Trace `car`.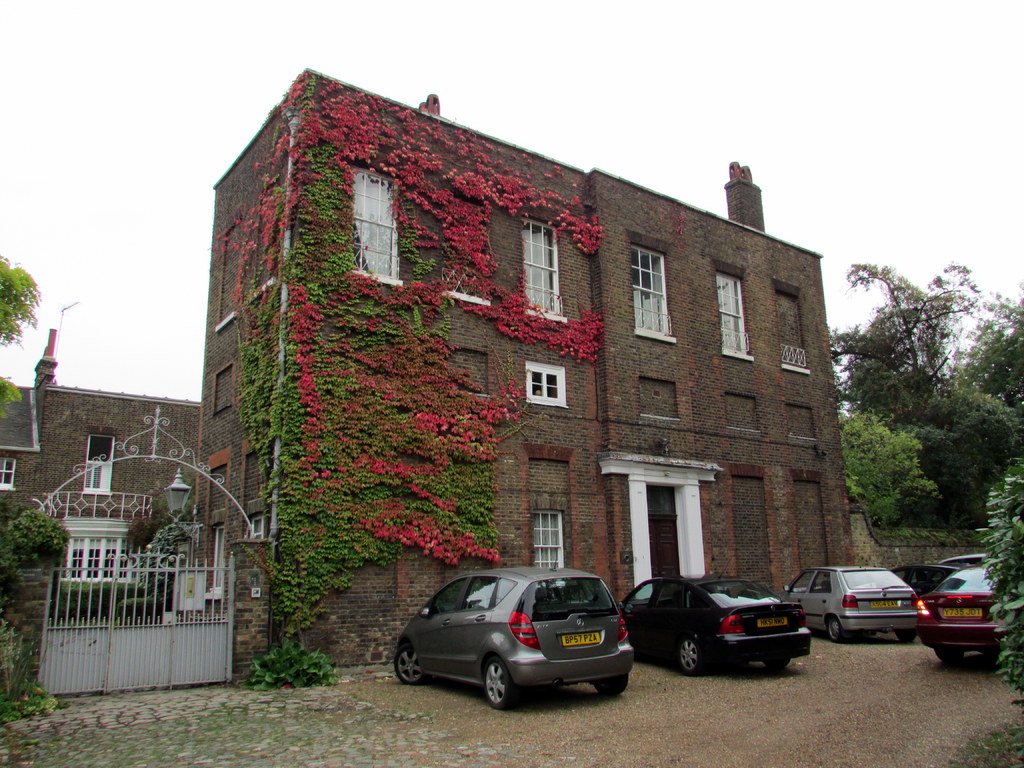
Traced to box(900, 564, 959, 596).
